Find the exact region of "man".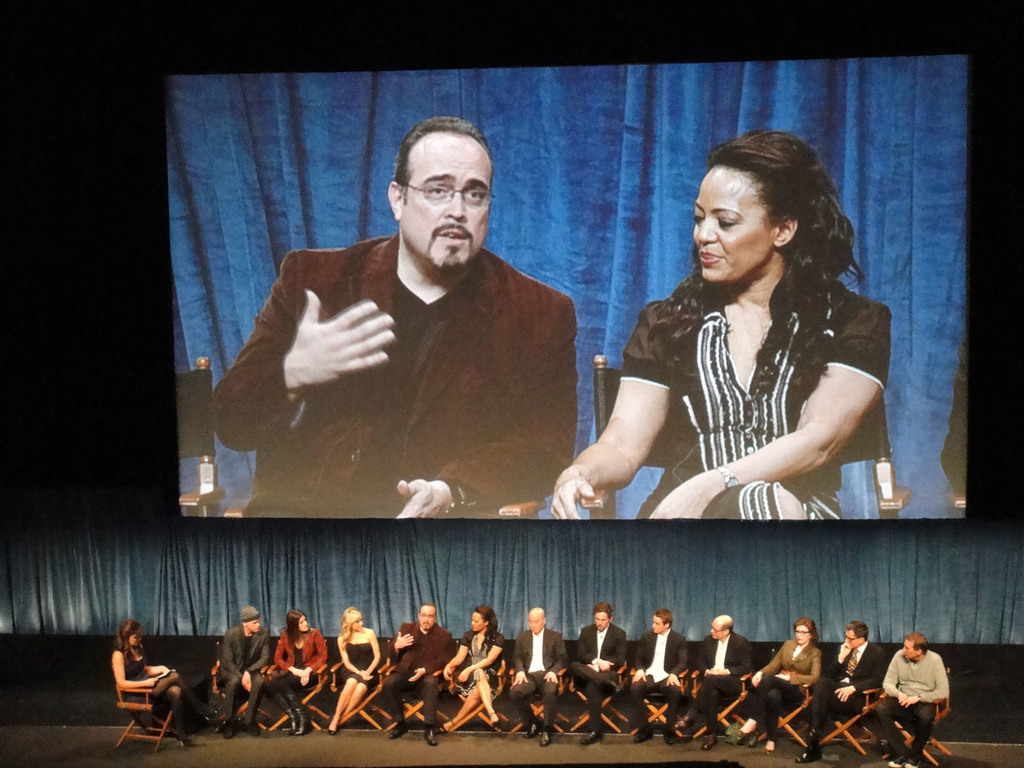
Exact region: <box>570,604,631,745</box>.
